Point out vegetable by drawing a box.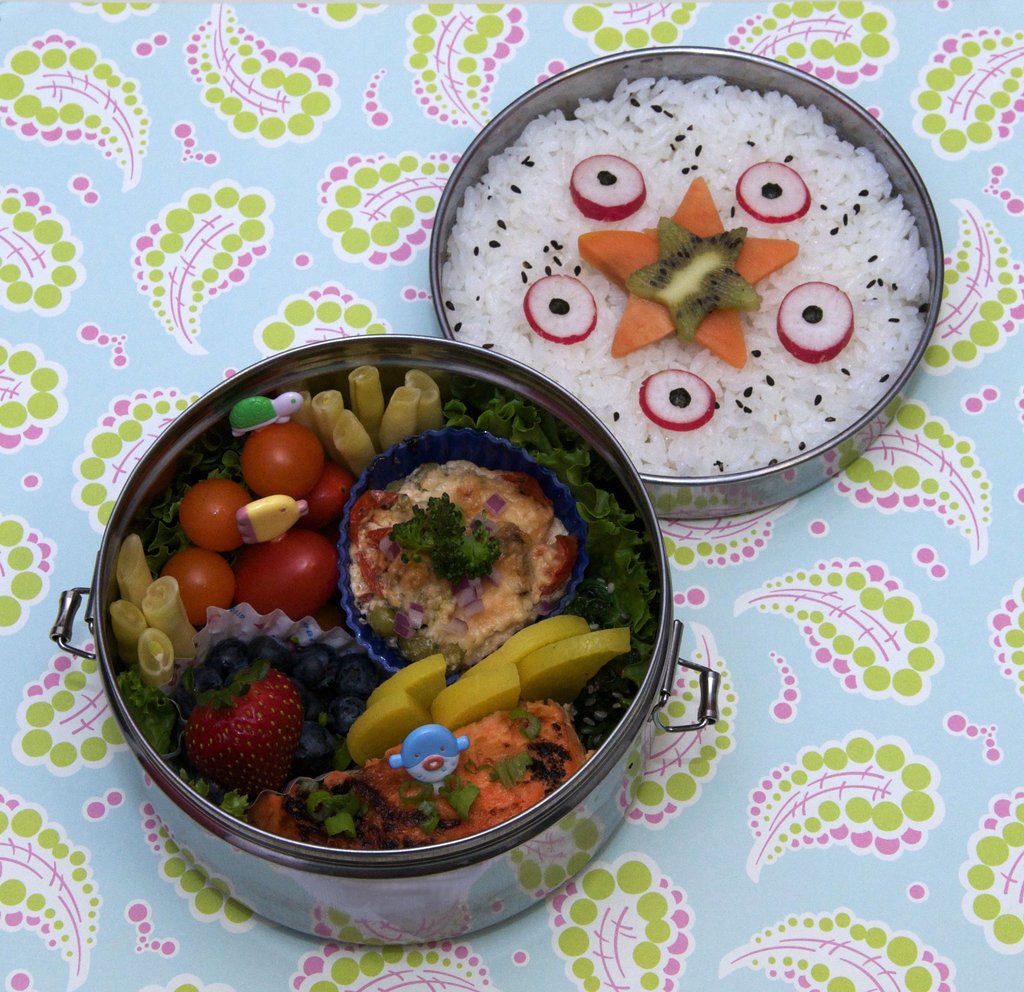
733,159,810,225.
